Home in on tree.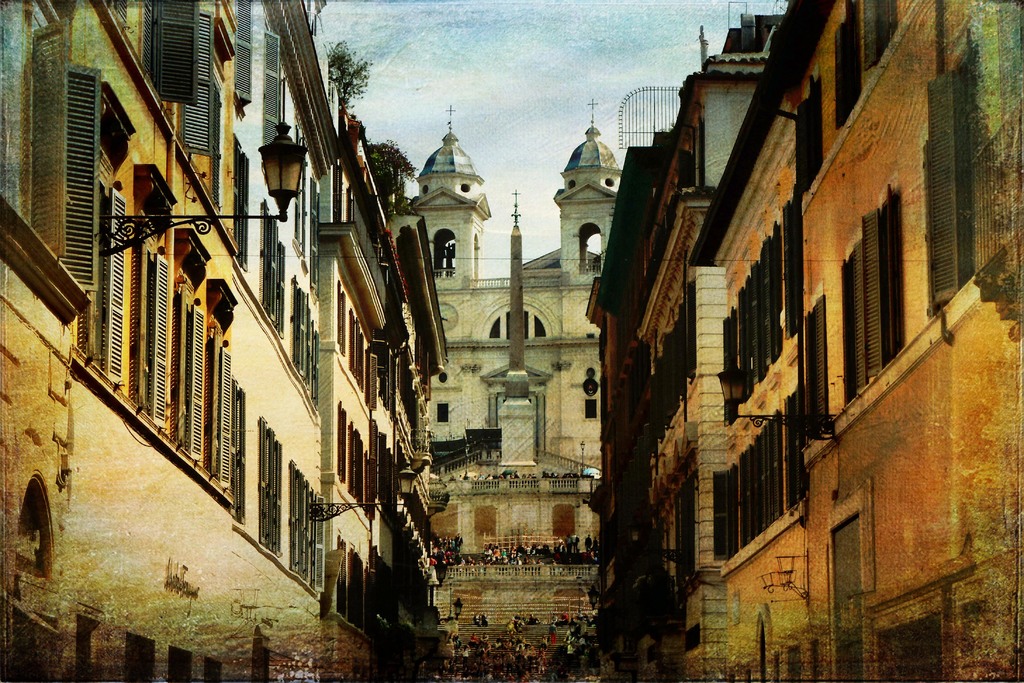
Homed in at x1=320, y1=46, x2=366, y2=115.
